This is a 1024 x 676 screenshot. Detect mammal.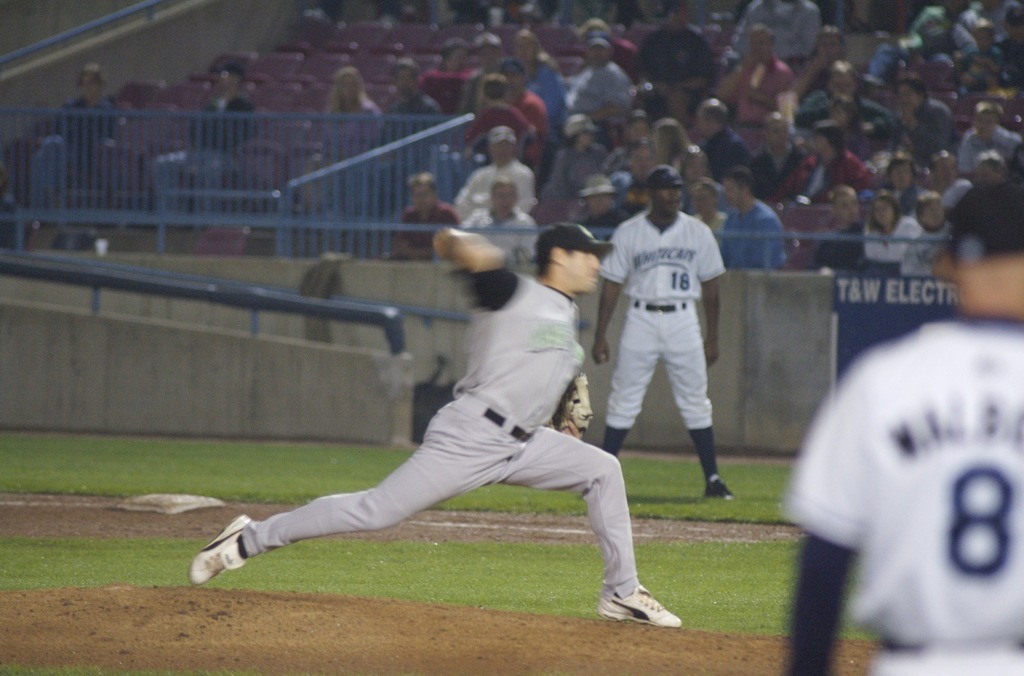
<box>991,2,1023,94</box>.
